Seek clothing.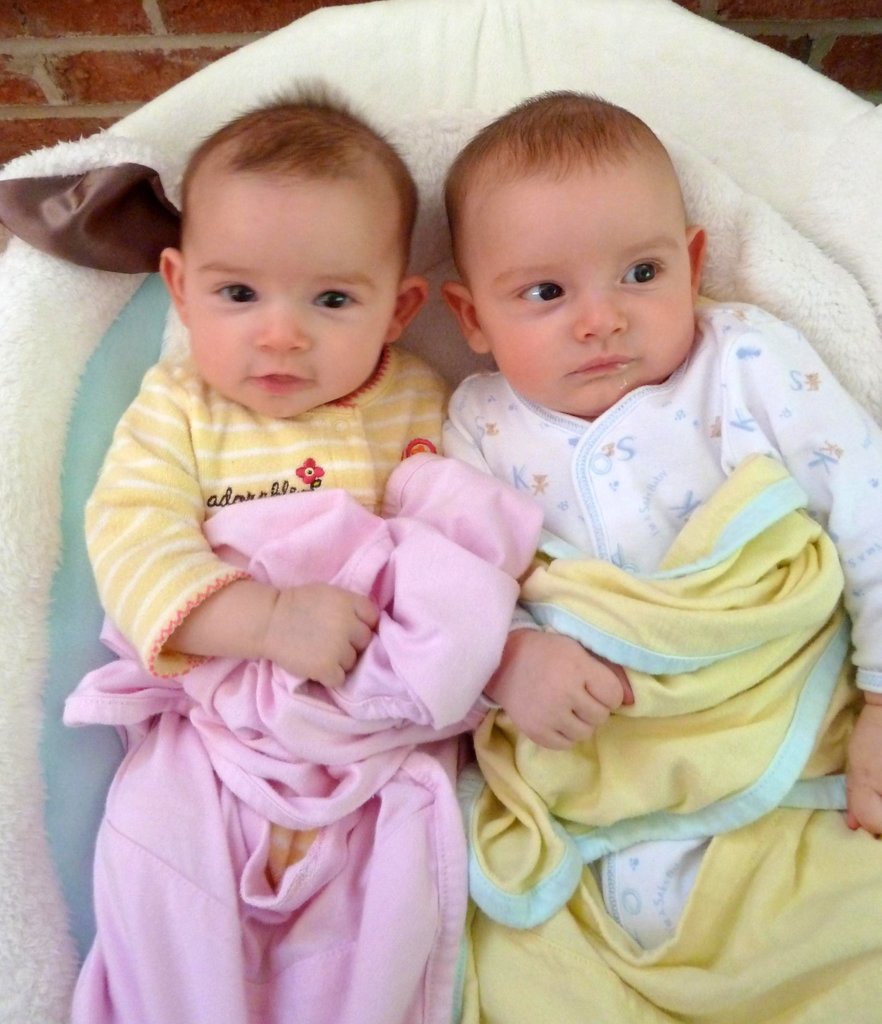
region(437, 300, 881, 1022).
